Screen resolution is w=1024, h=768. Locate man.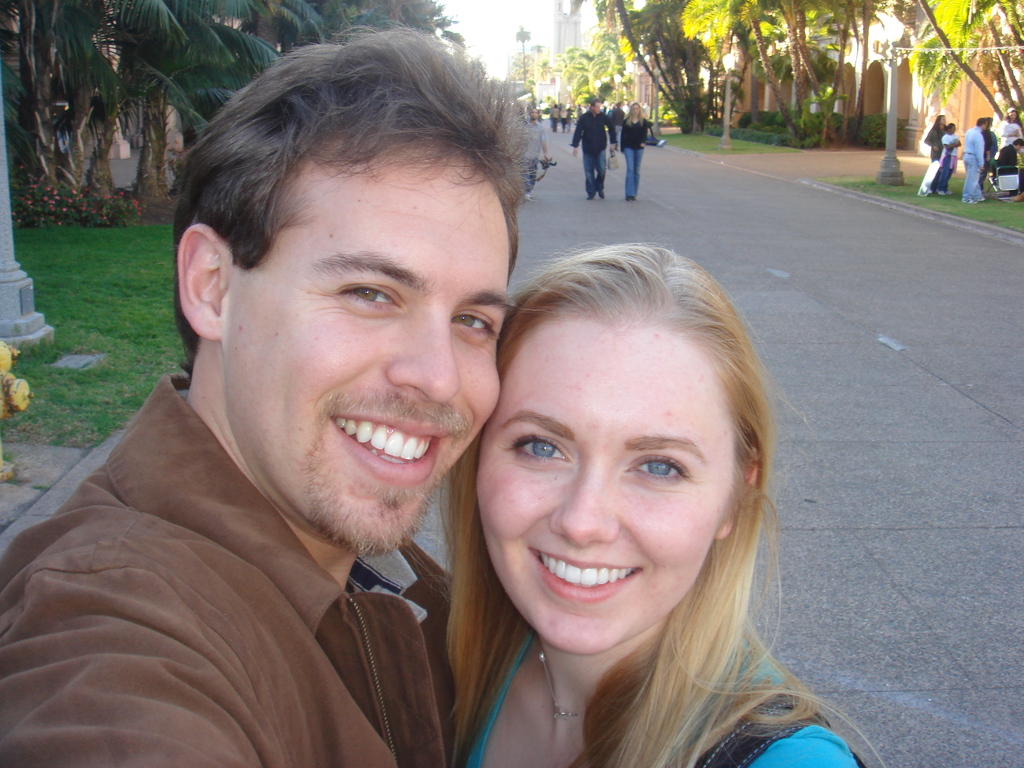
572:100:623:199.
